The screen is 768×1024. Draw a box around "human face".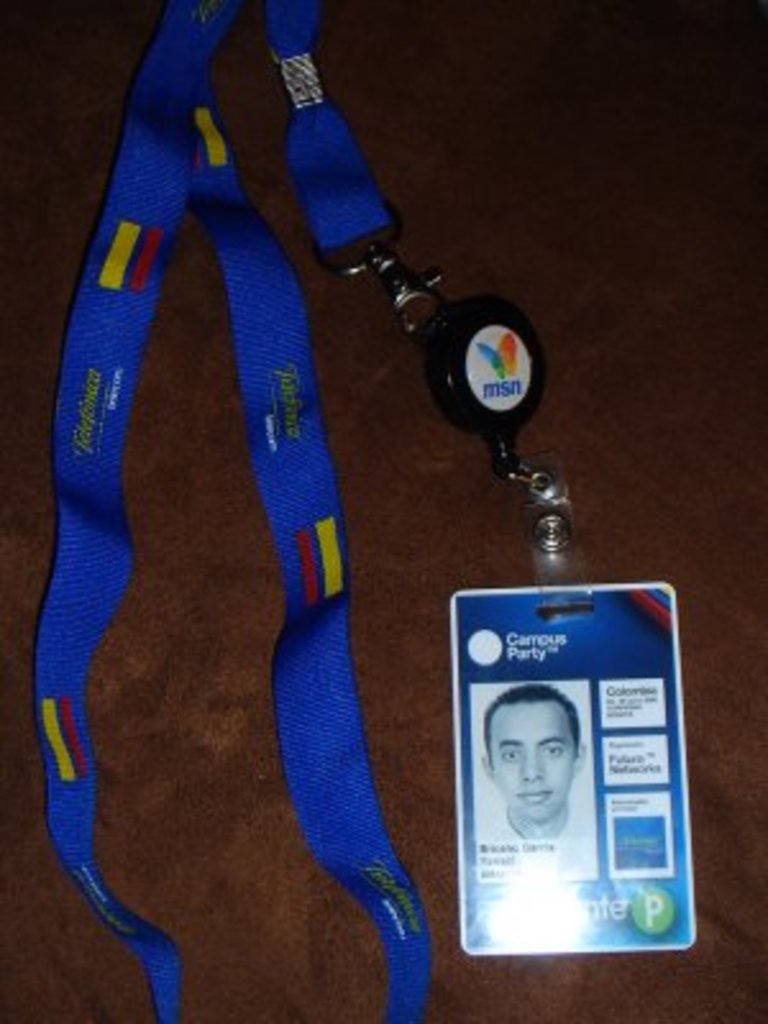
492, 704, 573, 817.
